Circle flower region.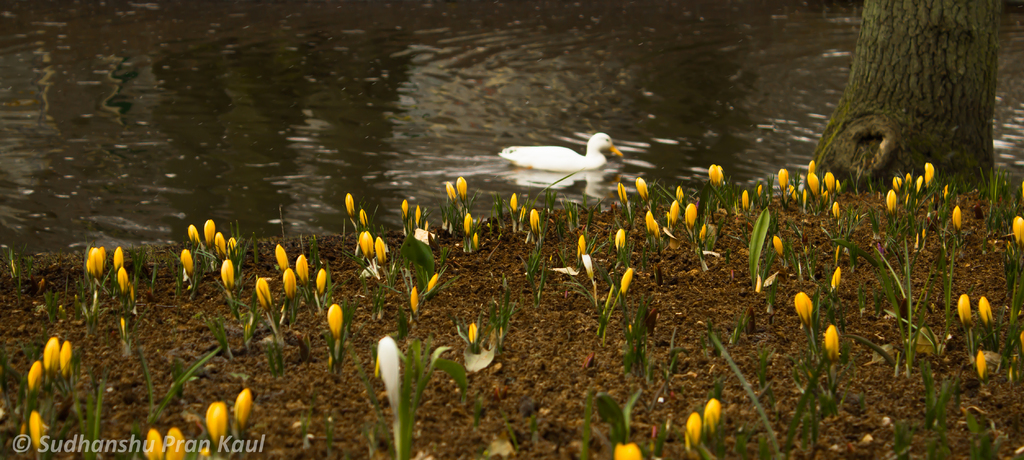
Region: [left=756, top=180, right=764, bottom=204].
